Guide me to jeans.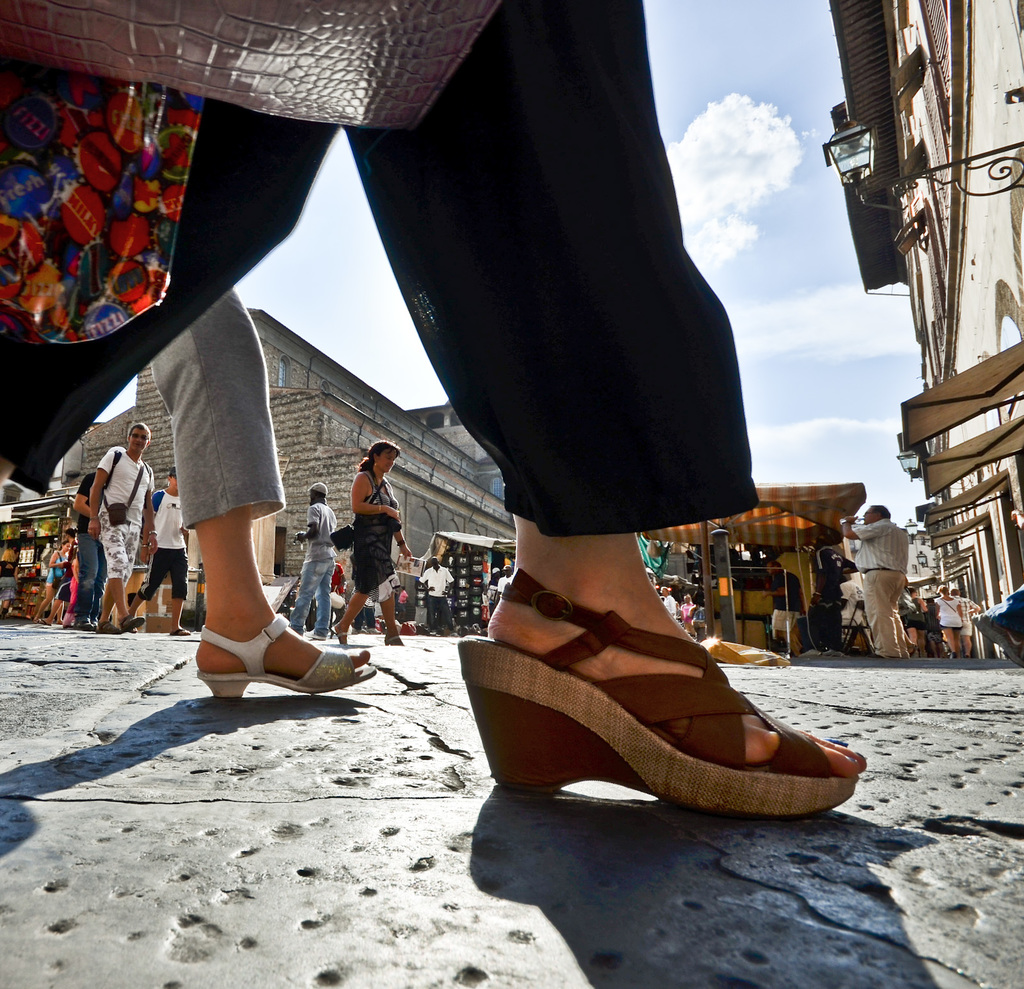
Guidance: locate(0, 576, 13, 598).
